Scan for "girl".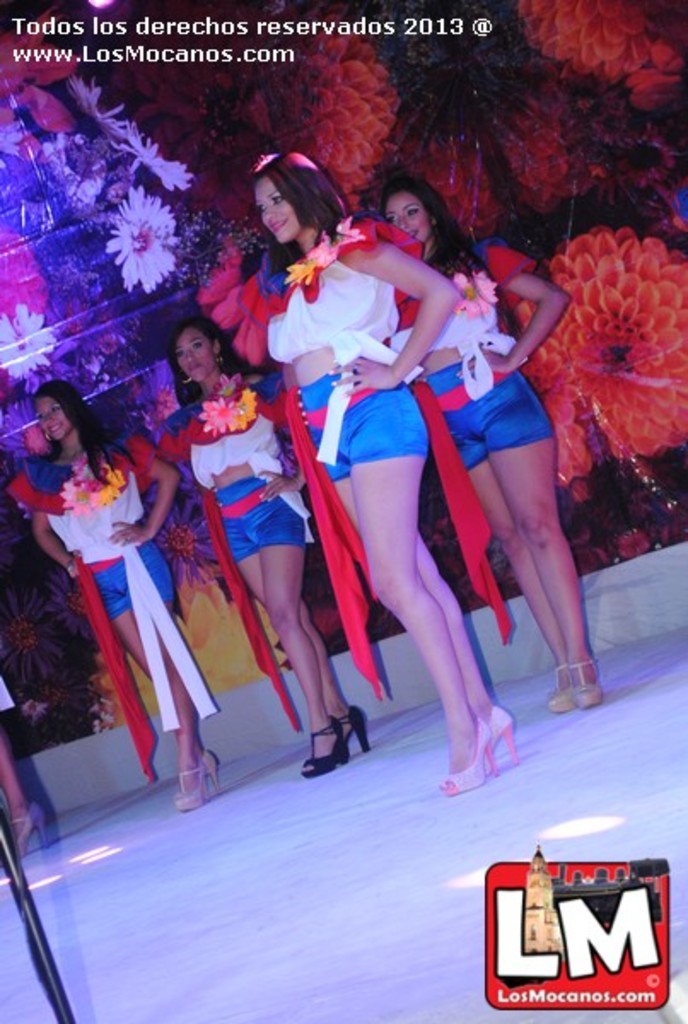
Scan result: crop(377, 174, 604, 712).
